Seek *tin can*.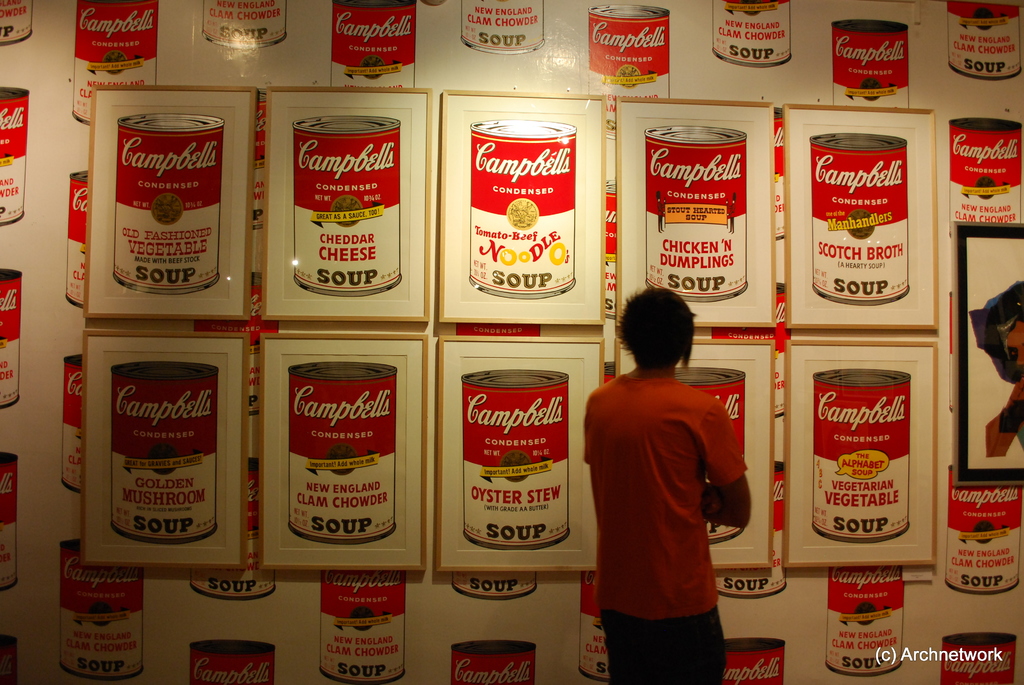
[x1=712, y1=0, x2=791, y2=65].
